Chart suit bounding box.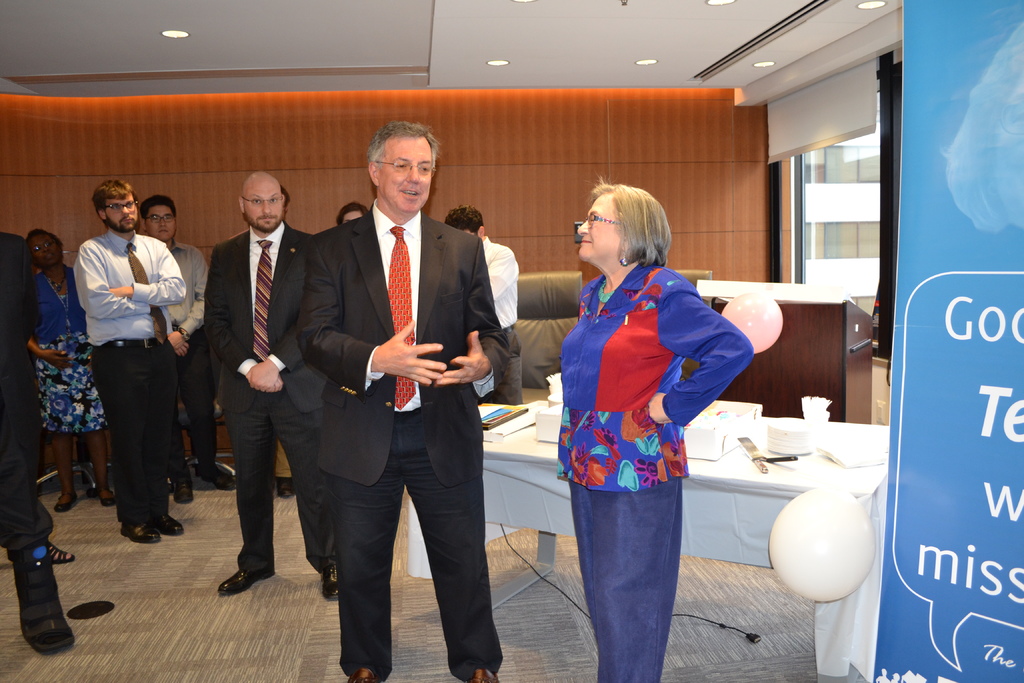
Charted: Rect(0, 226, 47, 537).
